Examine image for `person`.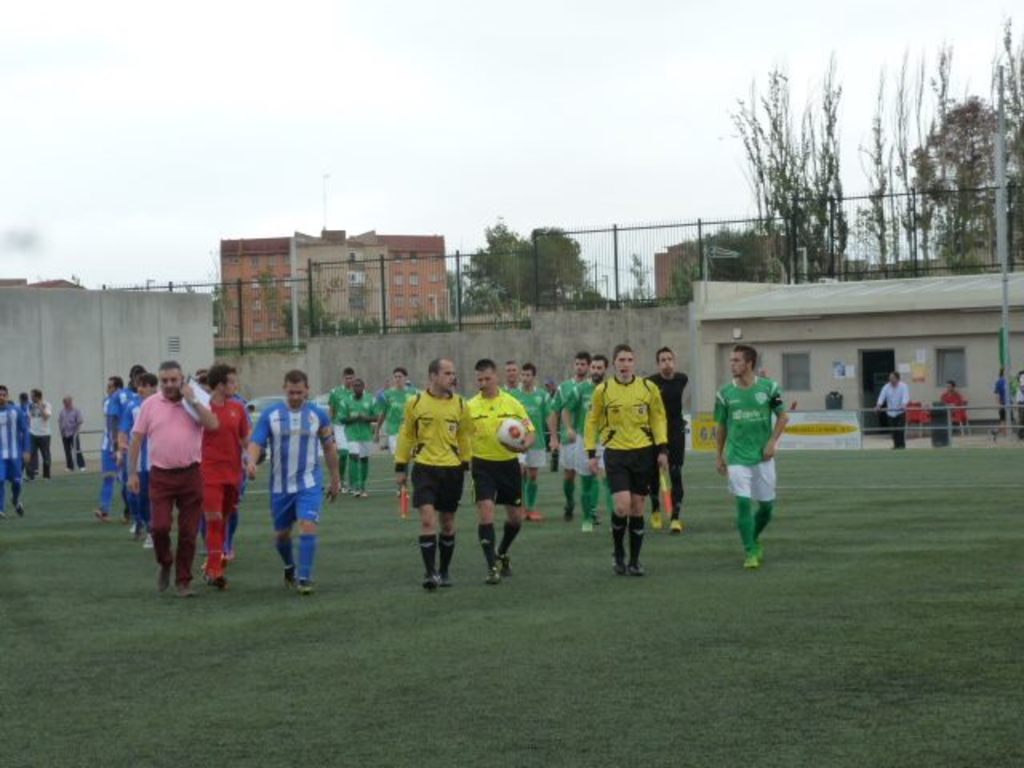
Examination result: BBox(339, 376, 381, 498).
